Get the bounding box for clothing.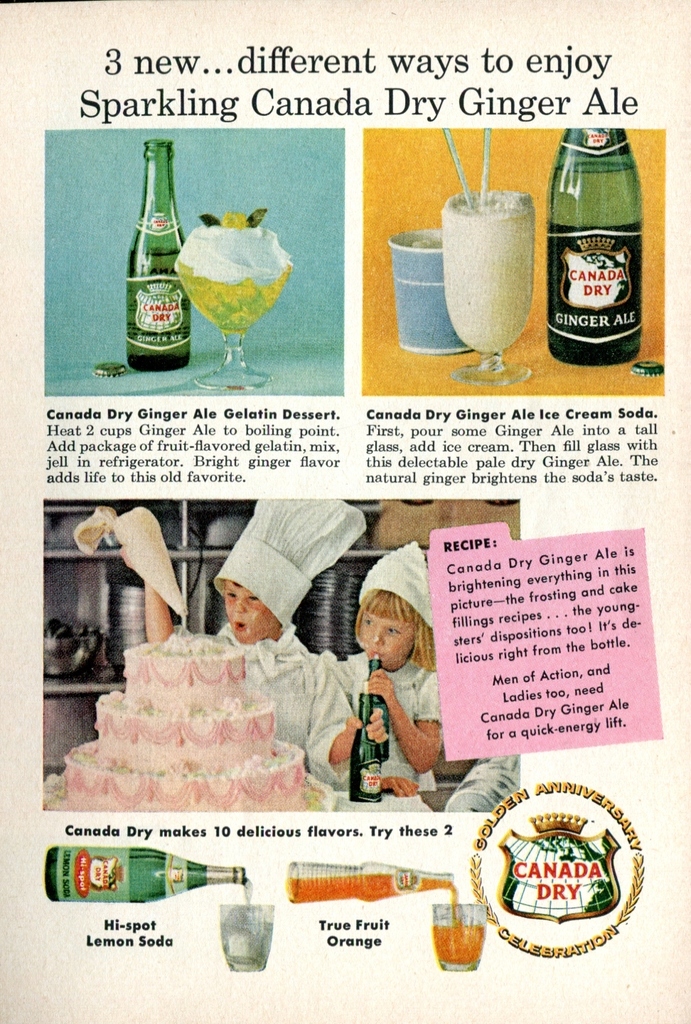
select_region(218, 630, 363, 785).
